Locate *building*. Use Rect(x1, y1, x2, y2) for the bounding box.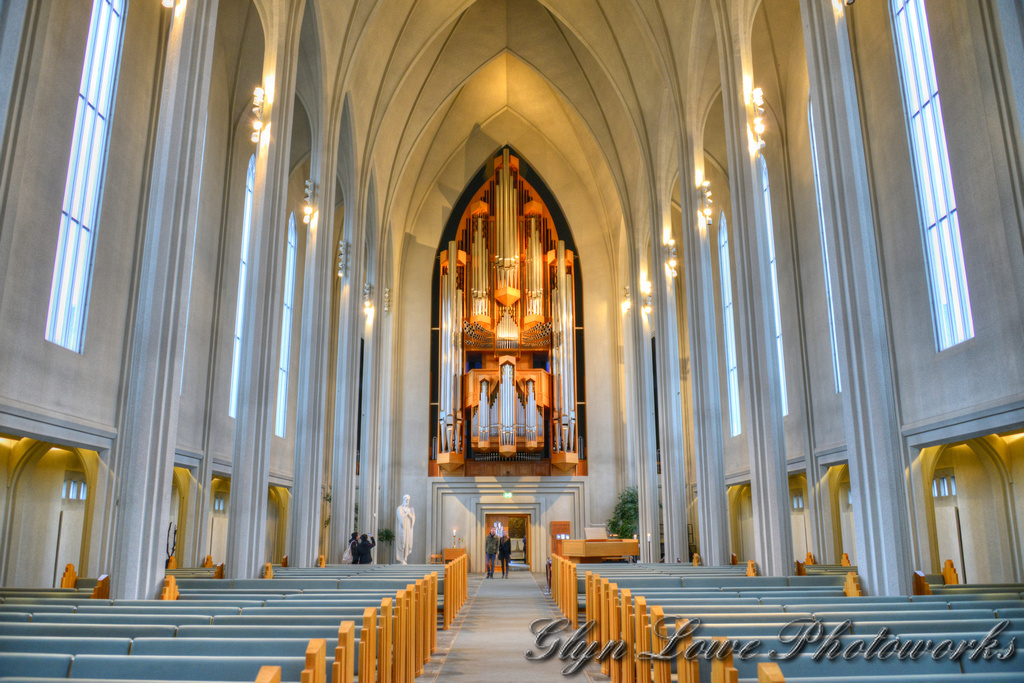
Rect(0, 0, 1023, 682).
